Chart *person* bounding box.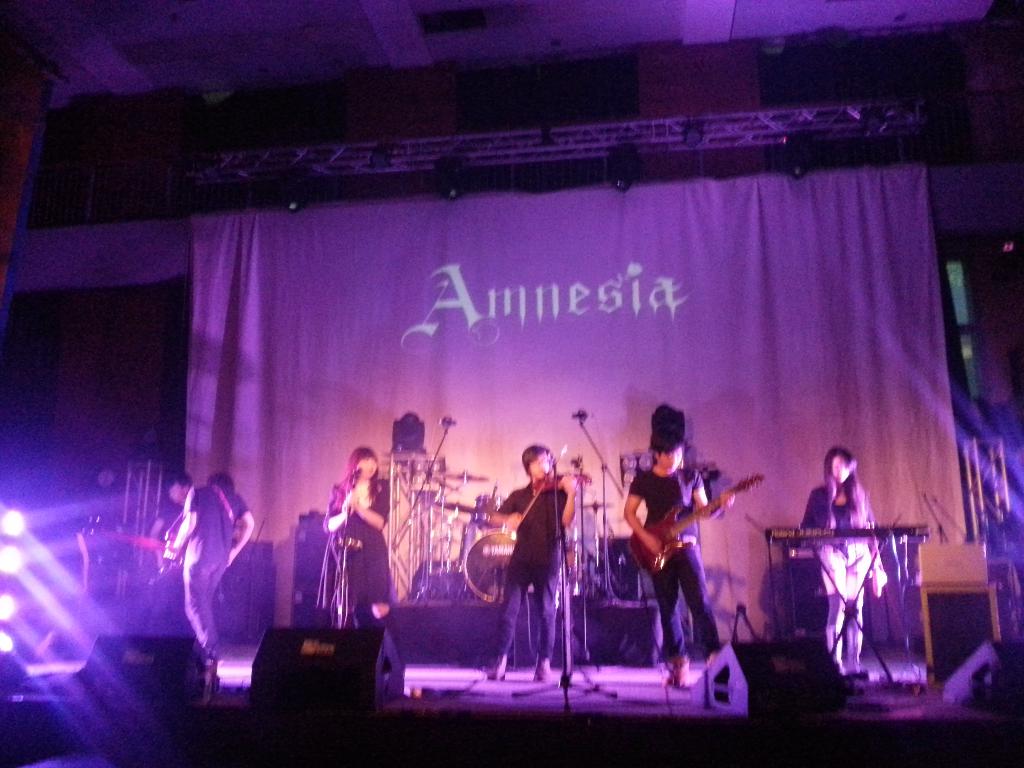
Charted: region(483, 445, 583, 688).
